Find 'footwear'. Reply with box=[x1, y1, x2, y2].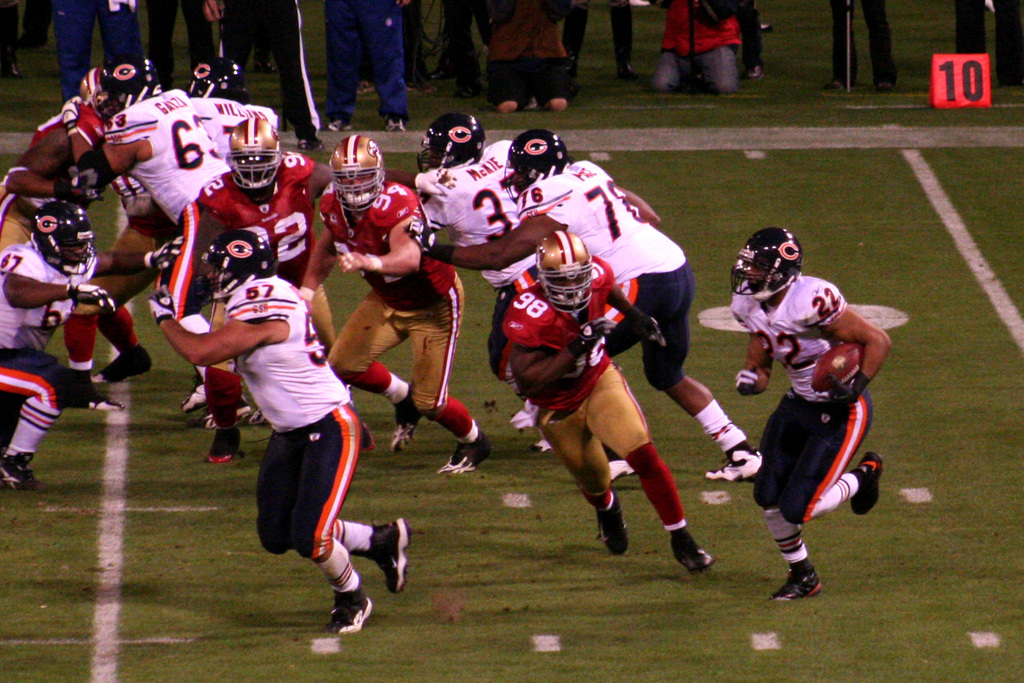
box=[674, 532, 717, 572].
